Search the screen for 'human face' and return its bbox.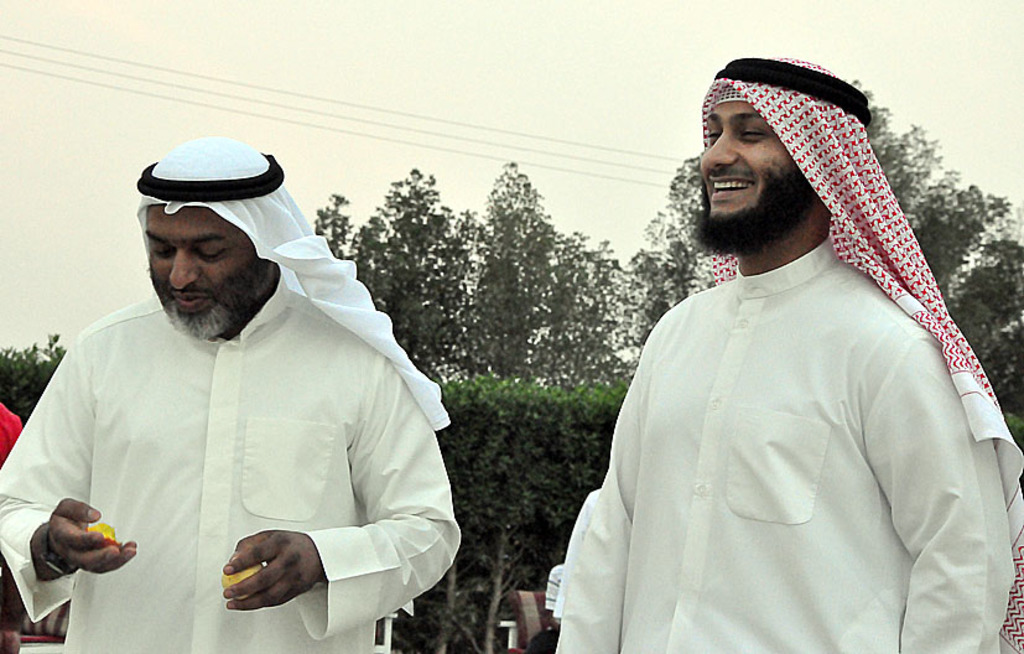
Found: x1=146 y1=211 x2=255 y2=343.
